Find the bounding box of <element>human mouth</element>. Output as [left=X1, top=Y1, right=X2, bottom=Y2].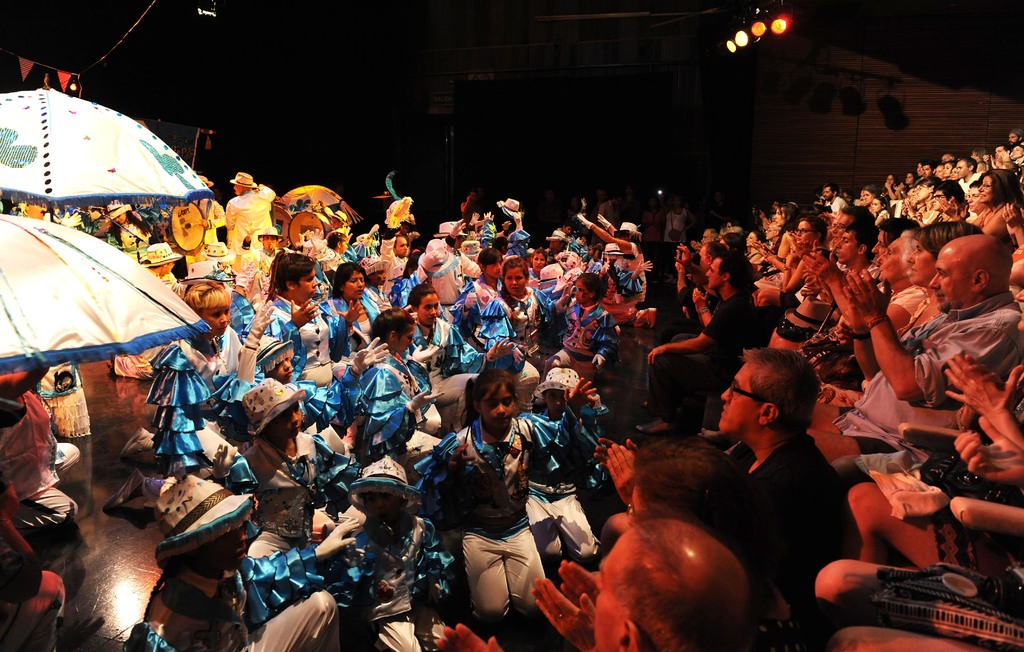
[left=931, top=293, right=945, bottom=302].
